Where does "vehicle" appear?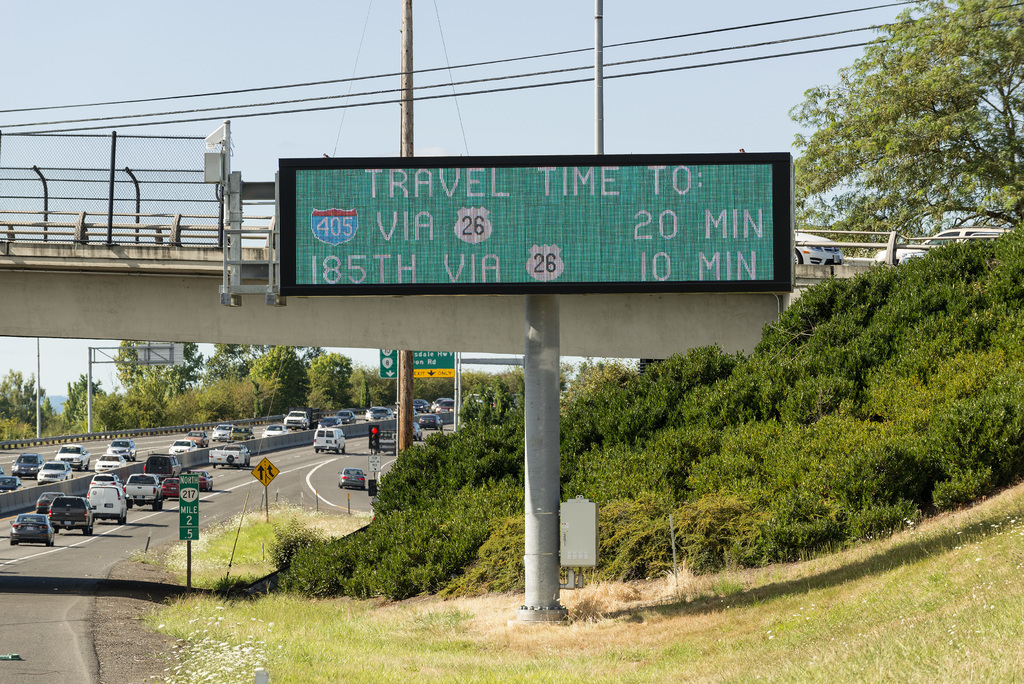
Appears at detection(365, 406, 371, 419).
